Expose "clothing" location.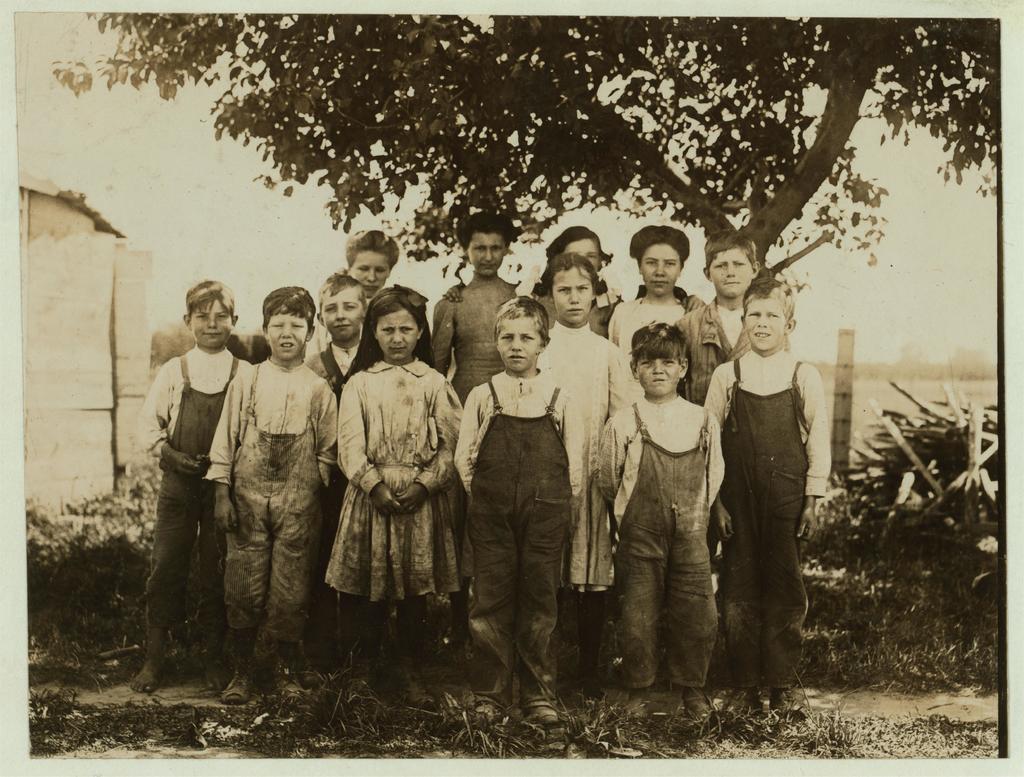
Exposed at <bbox>204, 355, 332, 643</bbox>.
